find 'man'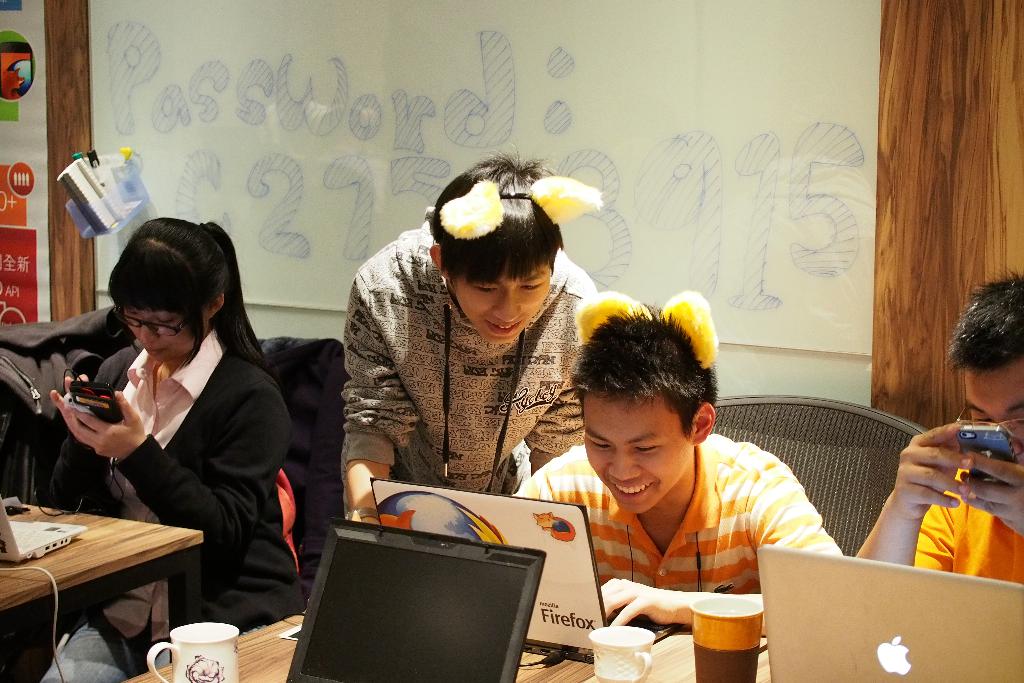
340:143:602:524
